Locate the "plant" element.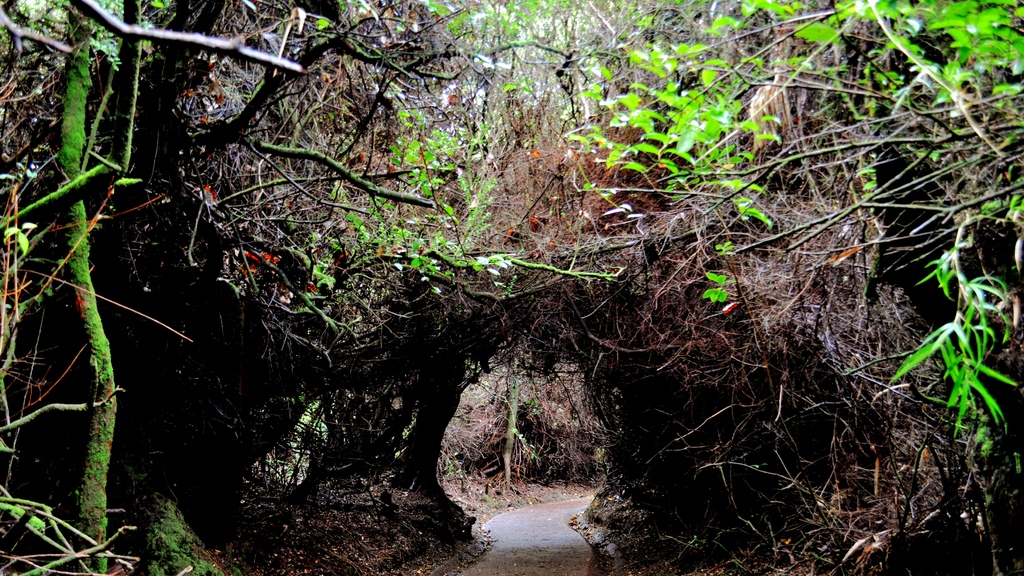
Element bbox: {"x1": 511, "y1": 425, "x2": 540, "y2": 461}.
